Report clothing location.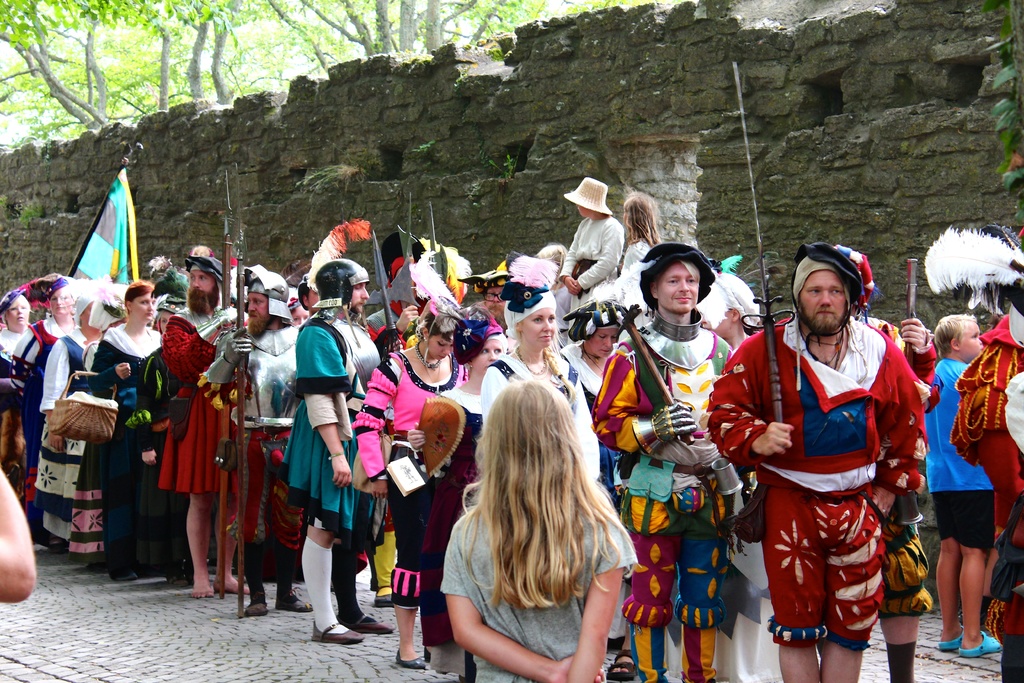
Report: pyautogui.locateOnScreen(915, 357, 1003, 546).
